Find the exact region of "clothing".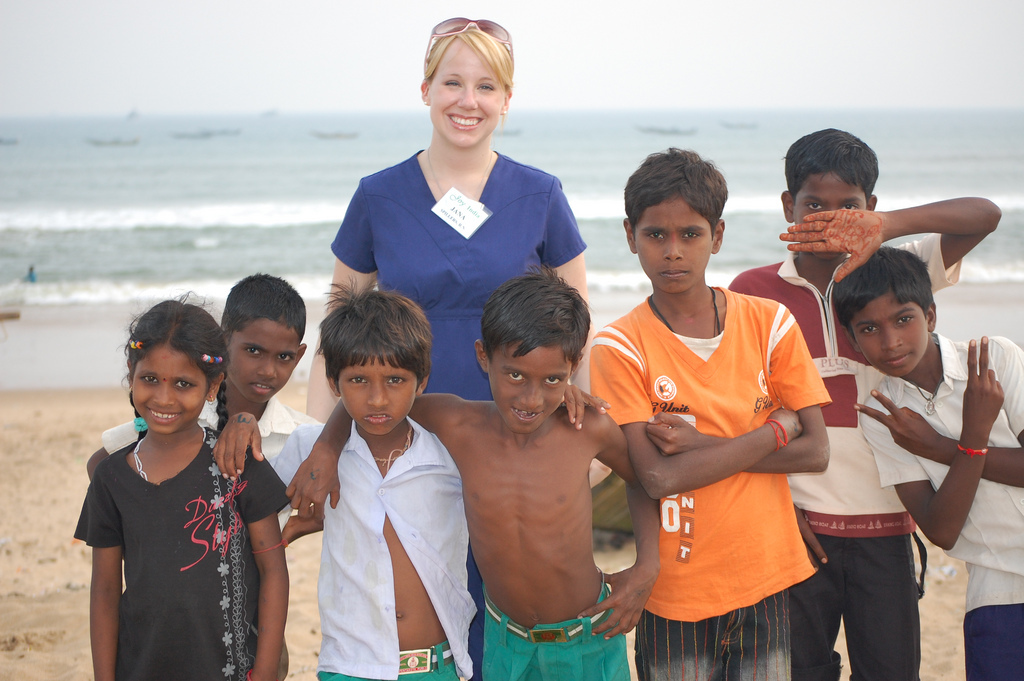
Exact region: [x1=465, y1=570, x2=629, y2=680].
